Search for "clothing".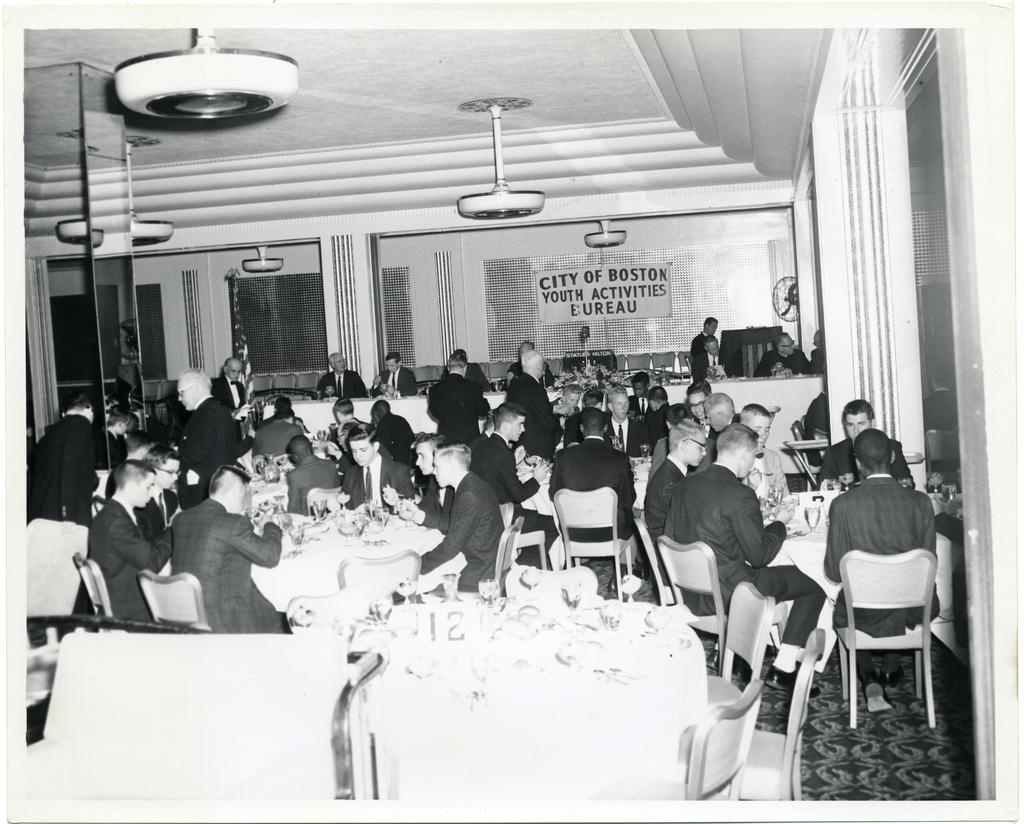
Found at crop(422, 375, 483, 451).
